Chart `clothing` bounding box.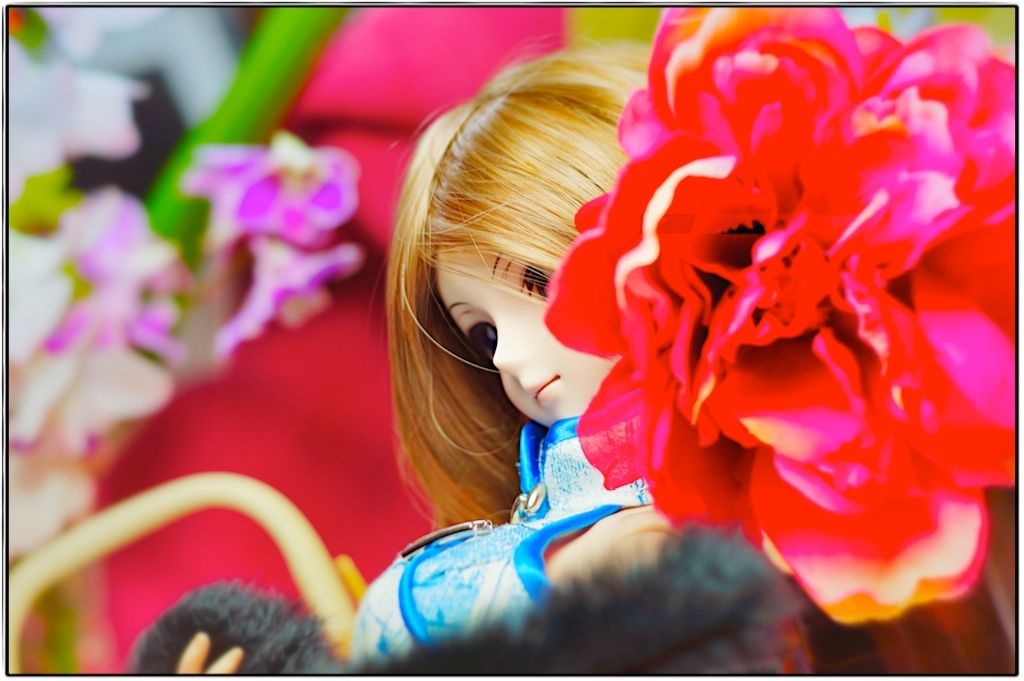
Charted: detection(348, 417, 657, 657).
